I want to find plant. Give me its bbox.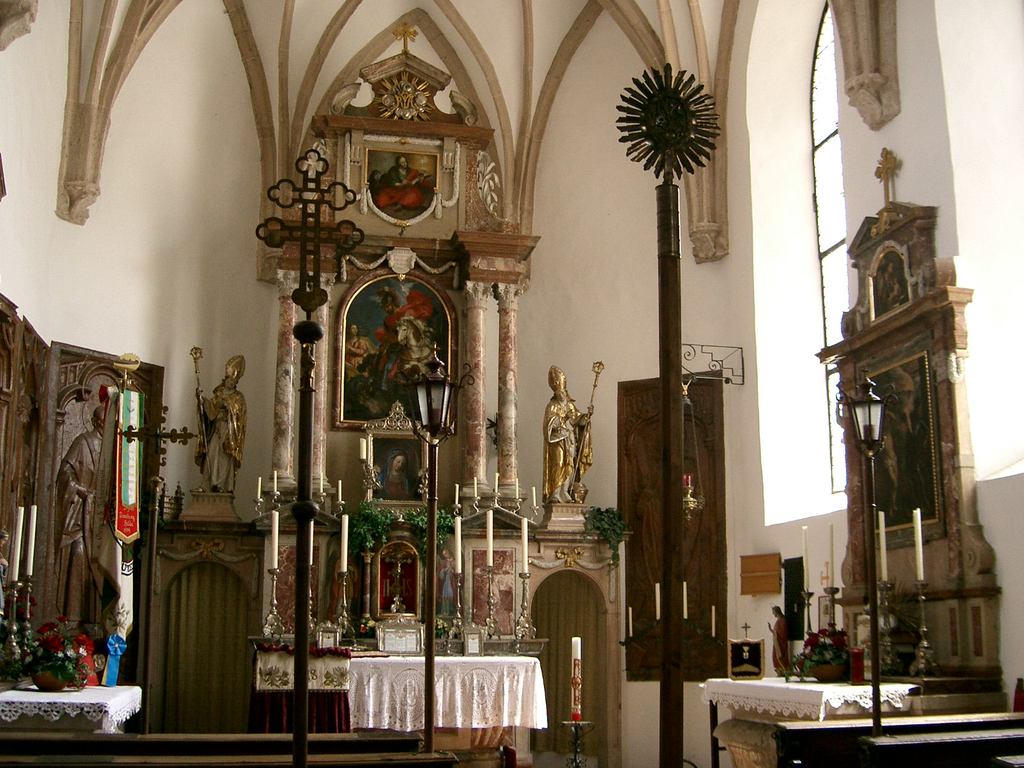
{"left": 399, "top": 497, "right": 456, "bottom": 563}.
